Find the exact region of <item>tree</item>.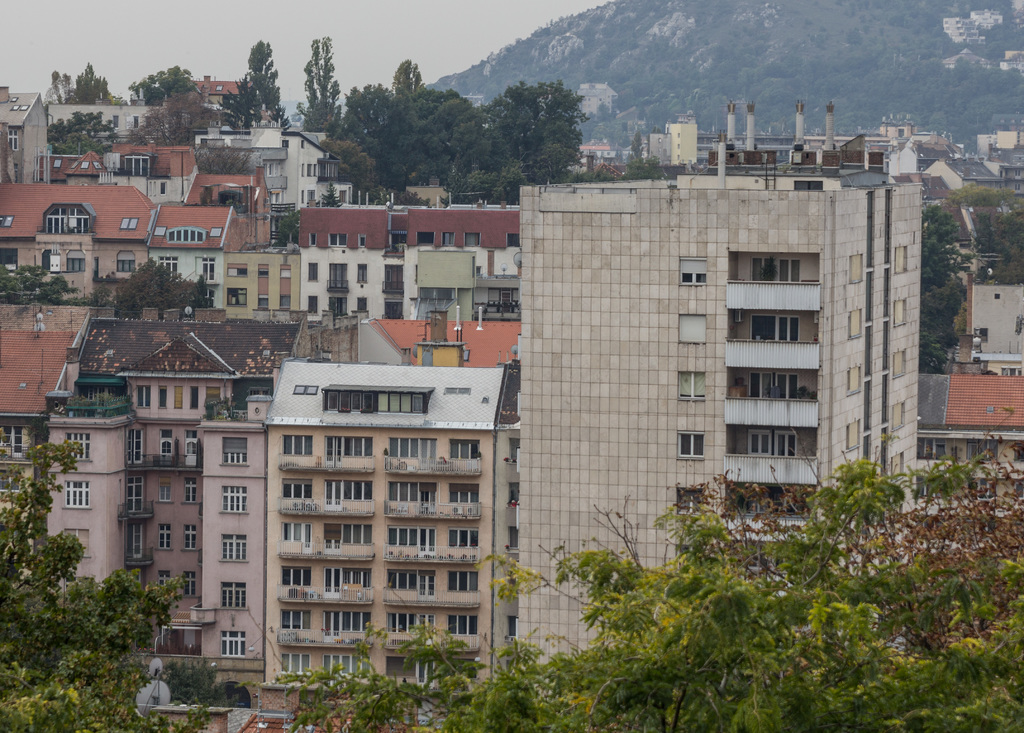
Exact region: bbox(919, 201, 968, 369).
